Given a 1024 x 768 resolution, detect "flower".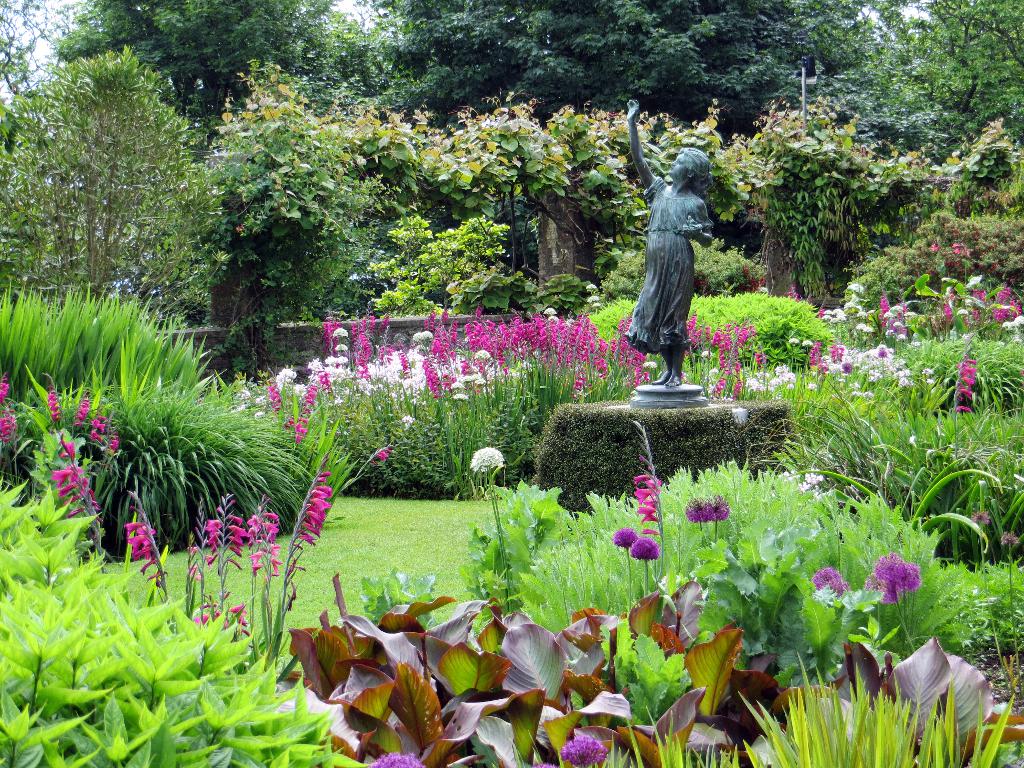
bbox(858, 552, 920, 600).
